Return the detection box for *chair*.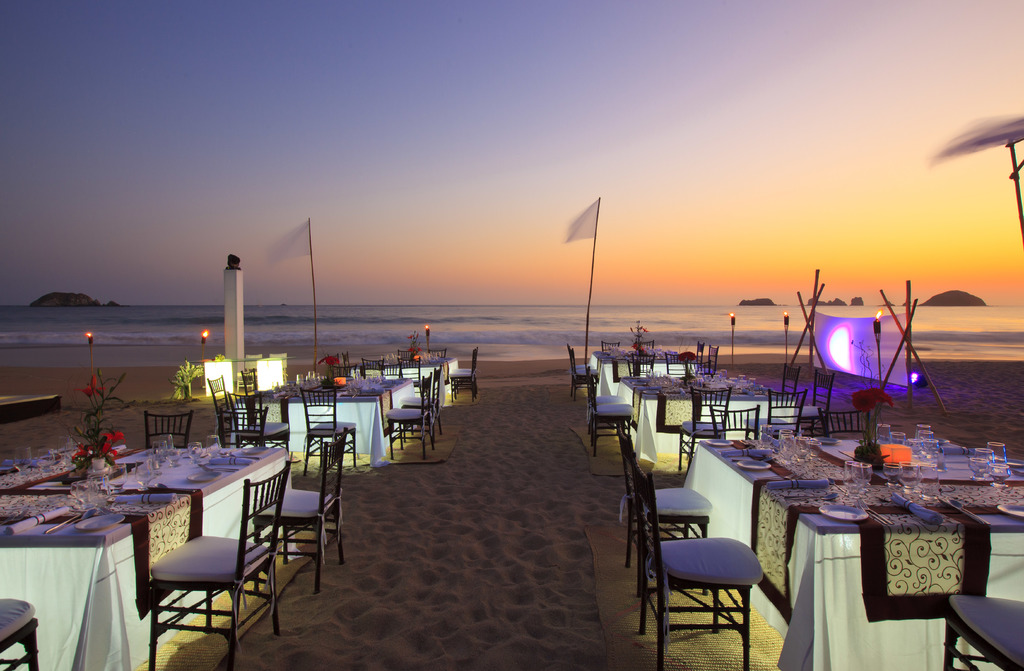
detection(661, 351, 692, 378).
